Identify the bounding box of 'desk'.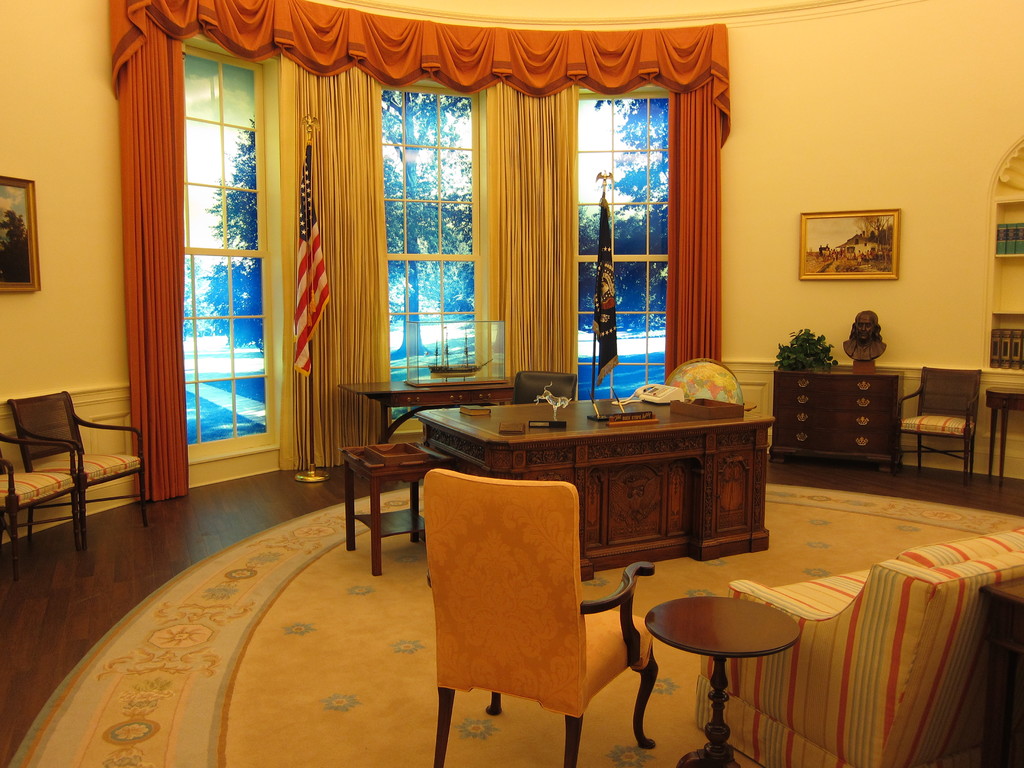
rect(408, 386, 768, 597).
